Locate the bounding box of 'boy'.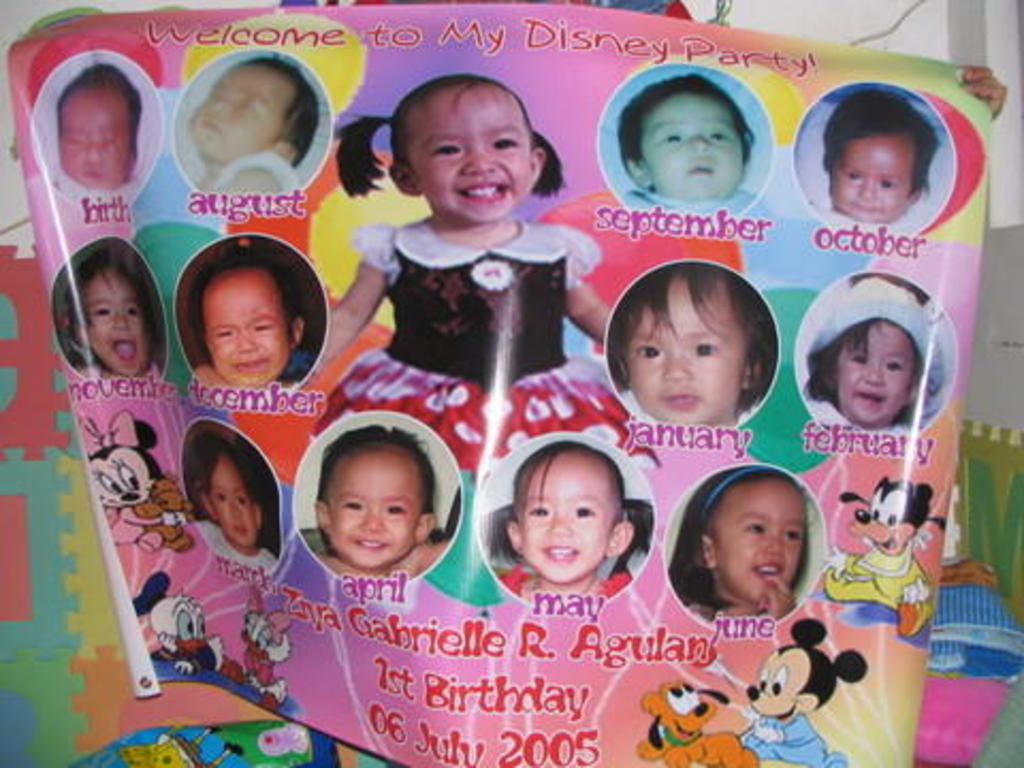
Bounding box: BBox(608, 265, 764, 429).
